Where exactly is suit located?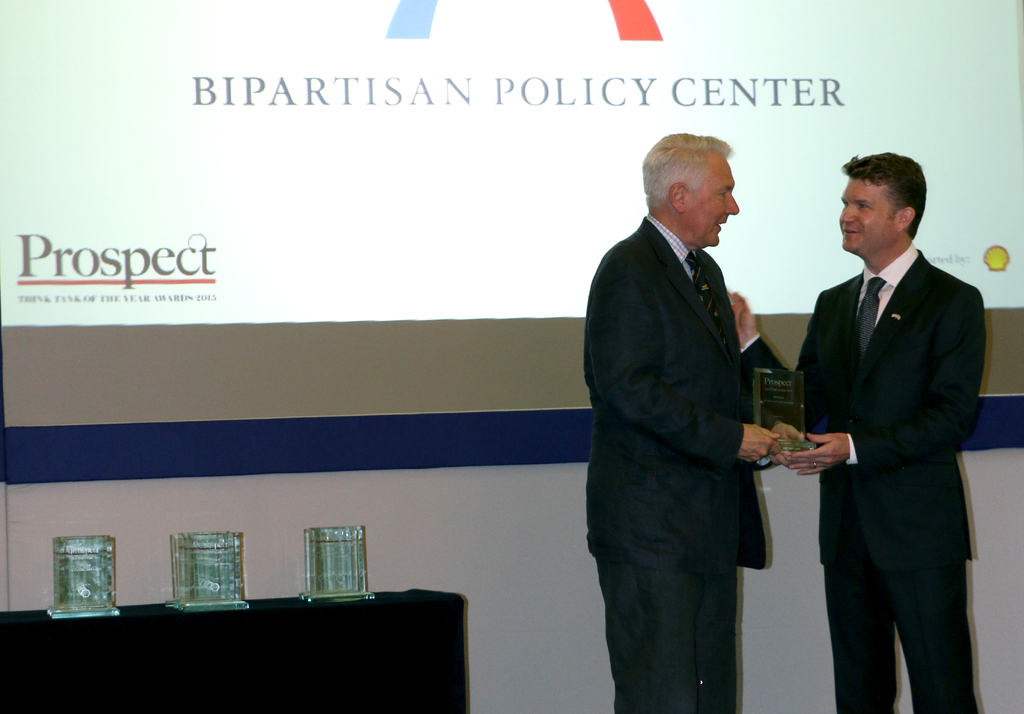
Its bounding box is select_region(580, 209, 783, 713).
